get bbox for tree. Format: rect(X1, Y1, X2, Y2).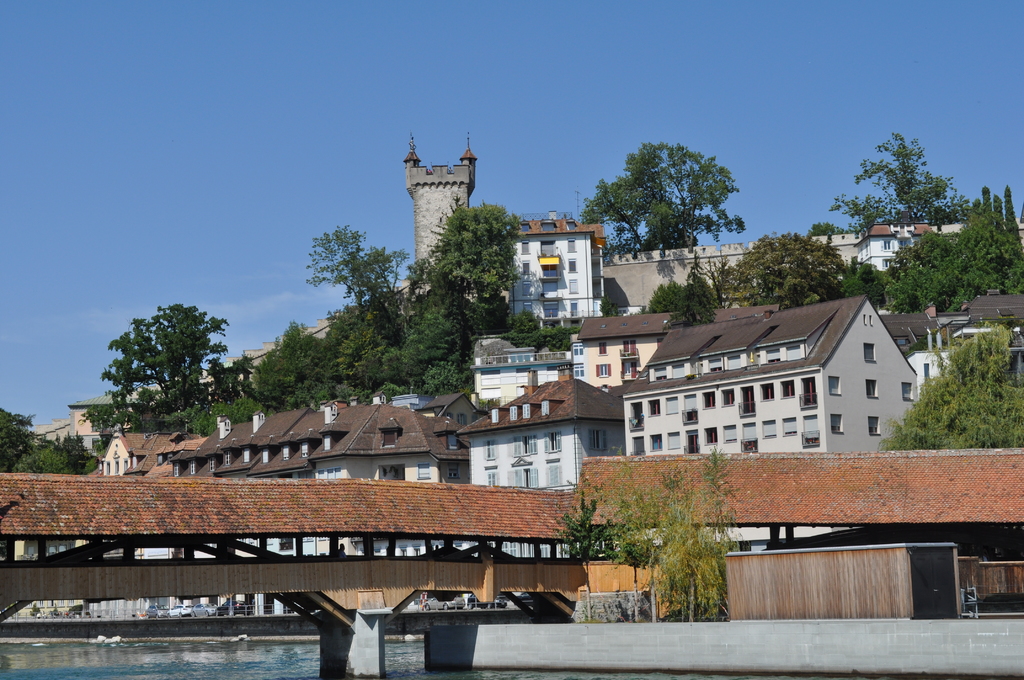
rect(879, 187, 1023, 313).
